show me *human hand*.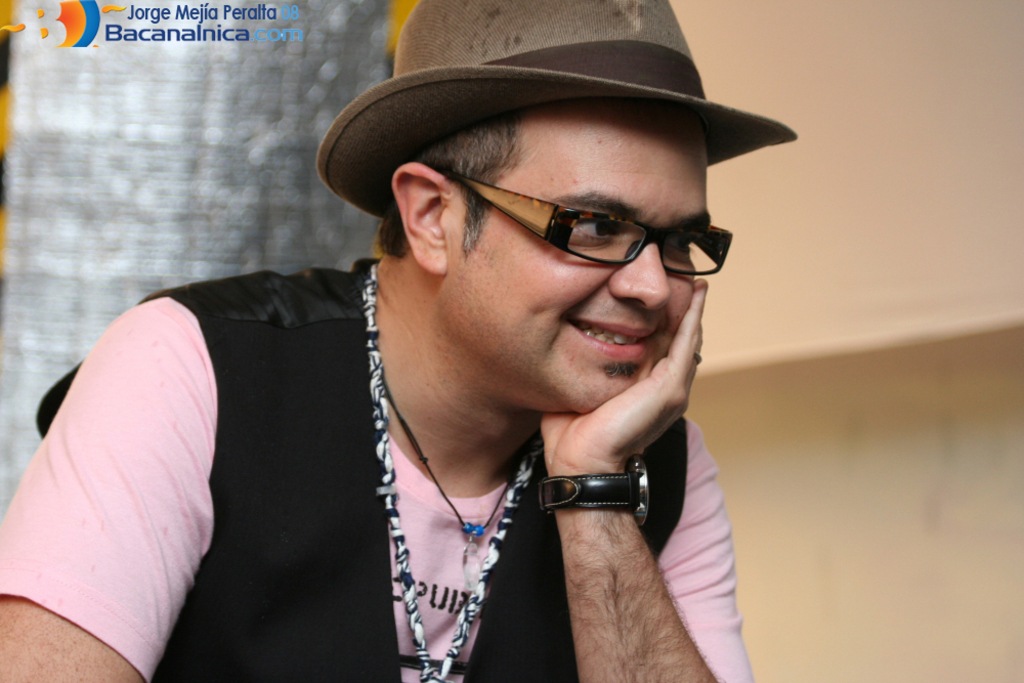
*human hand* is here: 539,276,703,471.
